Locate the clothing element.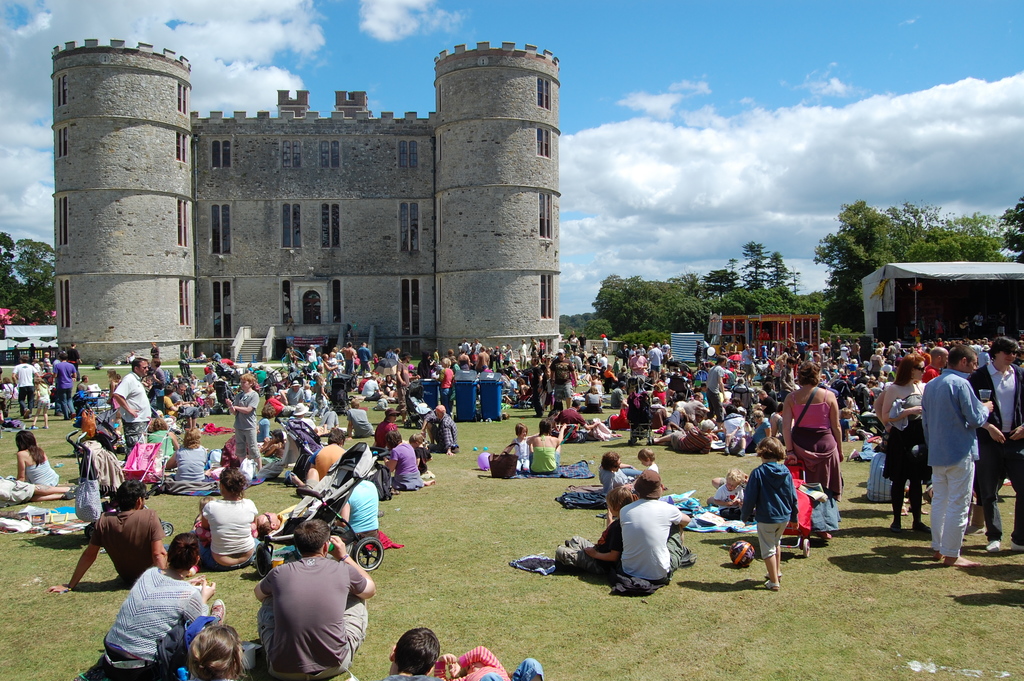
Element bbox: (x1=534, y1=450, x2=555, y2=473).
